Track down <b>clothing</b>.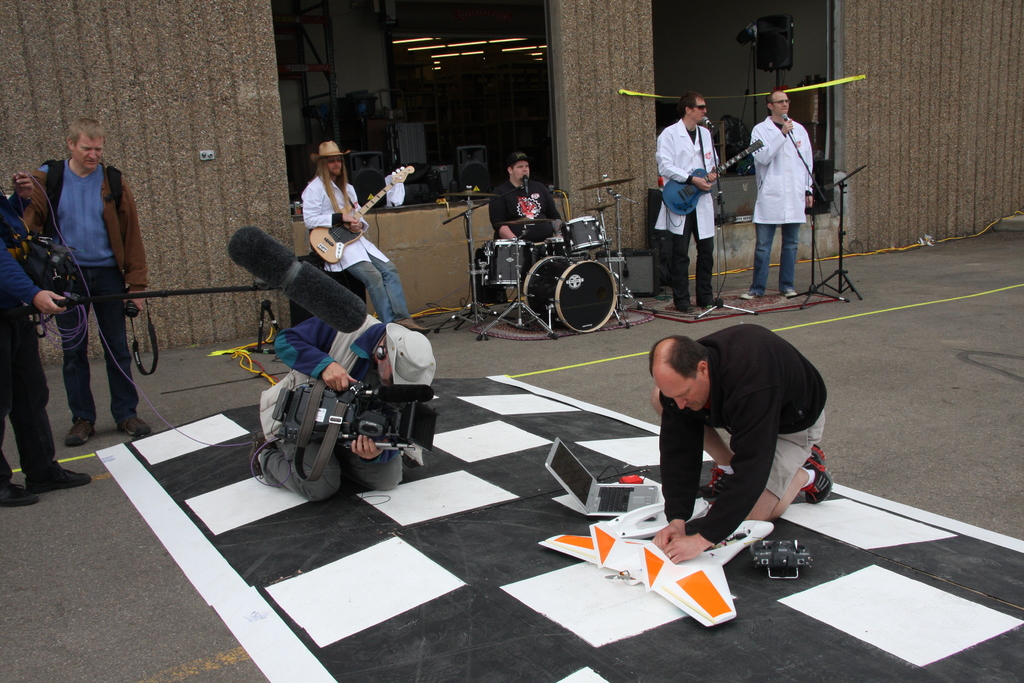
Tracked to [x1=651, y1=114, x2=721, y2=296].
